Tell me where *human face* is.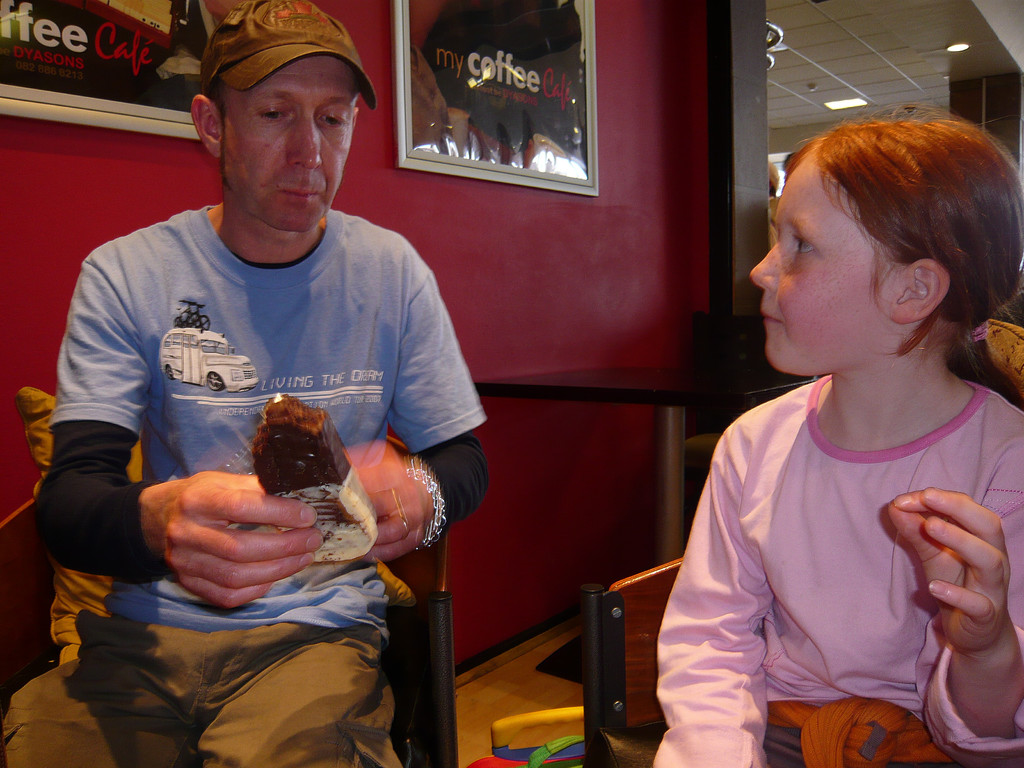
*human face* is at (x1=220, y1=56, x2=359, y2=233).
